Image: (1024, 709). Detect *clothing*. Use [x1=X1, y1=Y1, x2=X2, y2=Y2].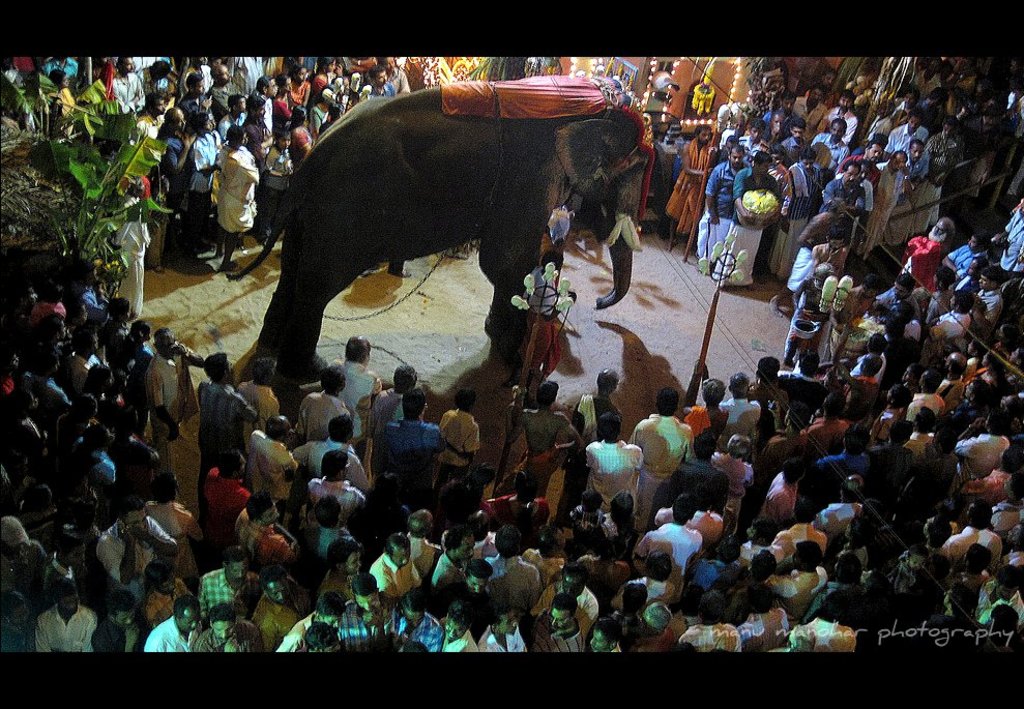
[x1=531, y1=586, x2=599, y2=634].
